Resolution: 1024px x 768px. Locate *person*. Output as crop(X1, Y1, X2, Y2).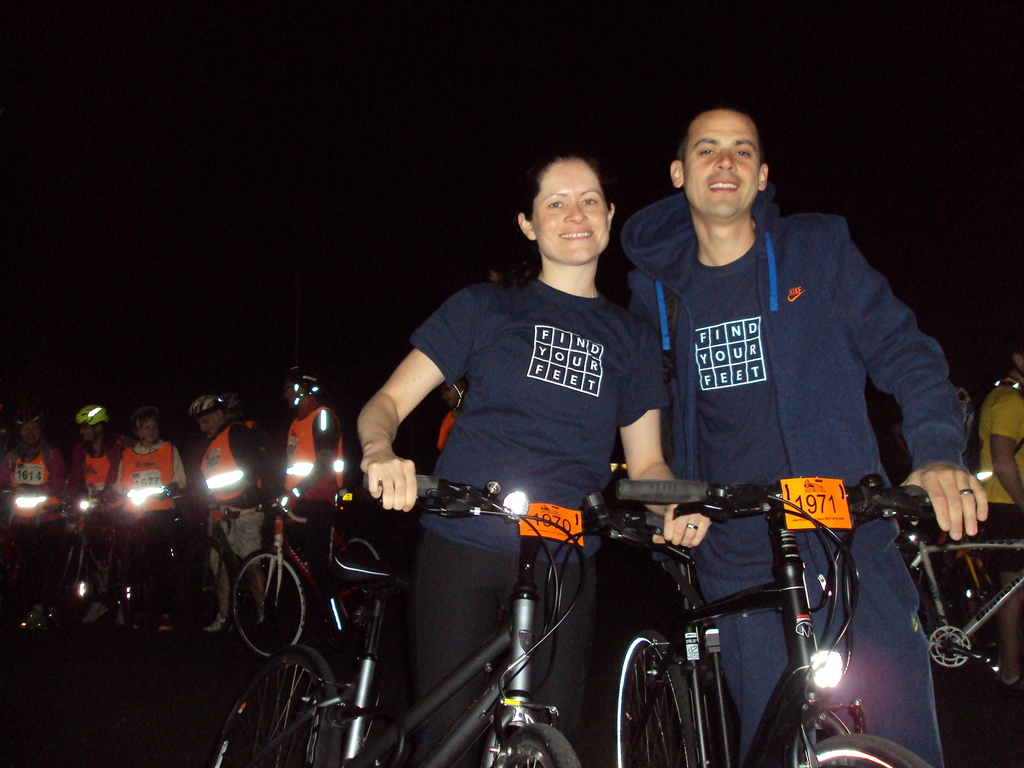
crop(67, 401, 116, 636).
